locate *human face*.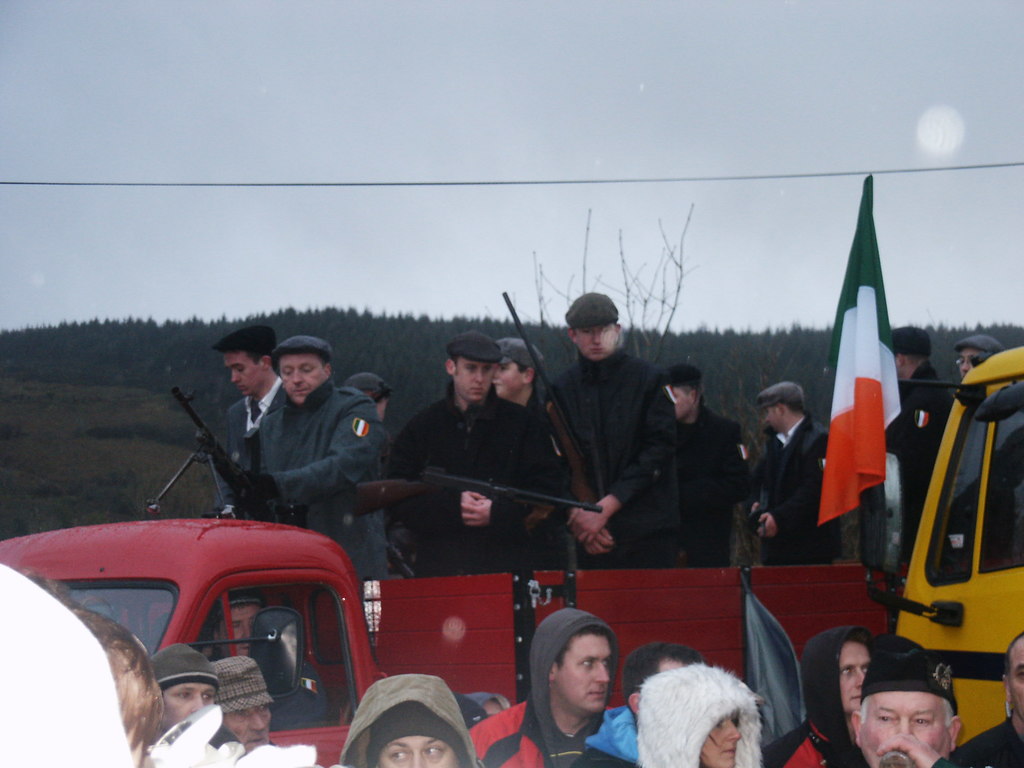
Bounding box: <region>556, 631, 609, 717</region>.
